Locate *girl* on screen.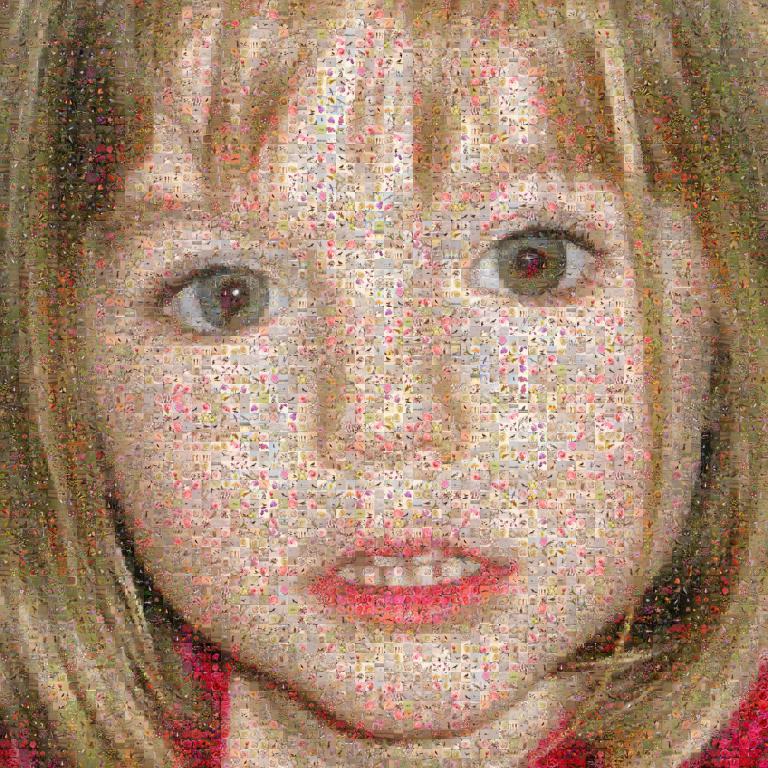
On screen at <box>0,6,767,767</box>.
